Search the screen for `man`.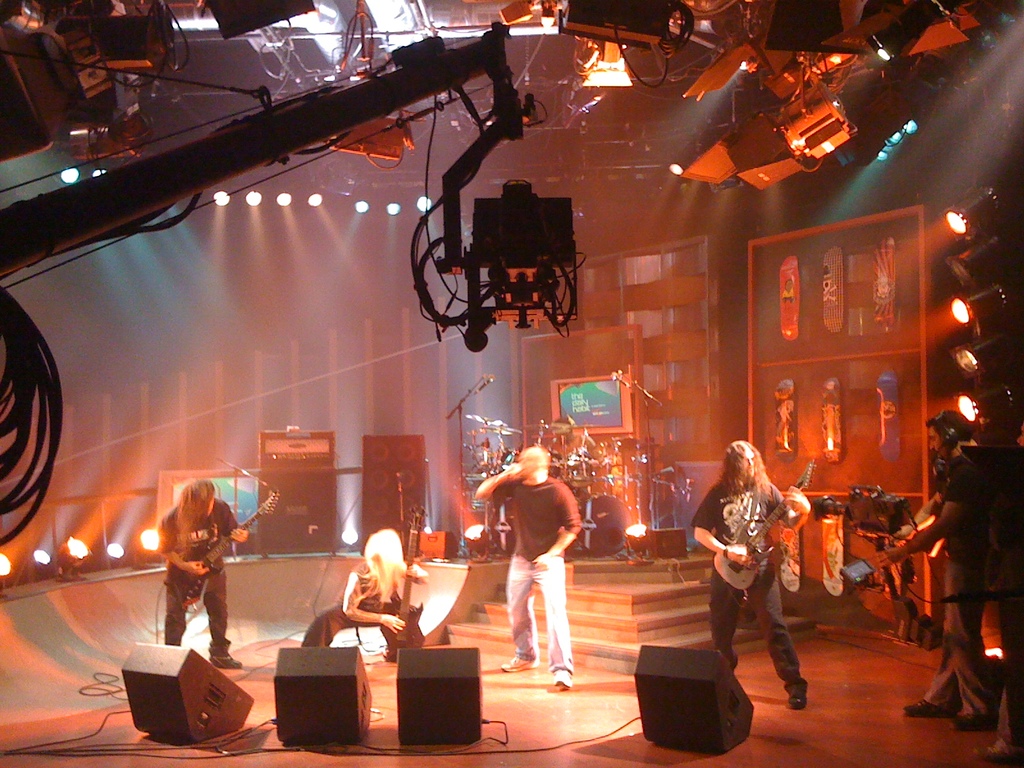
Found at pyautogui.locateOnScreen(154, 479, 247, 665).
